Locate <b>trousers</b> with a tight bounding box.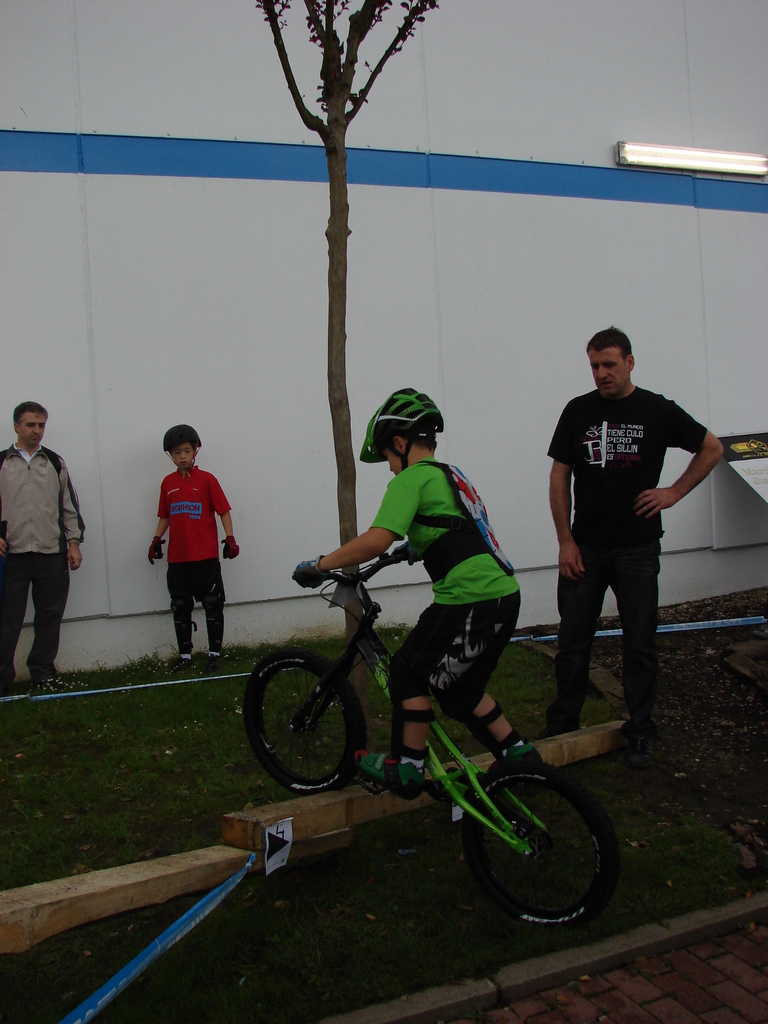
l=556, t=524, r=684, b=721.
